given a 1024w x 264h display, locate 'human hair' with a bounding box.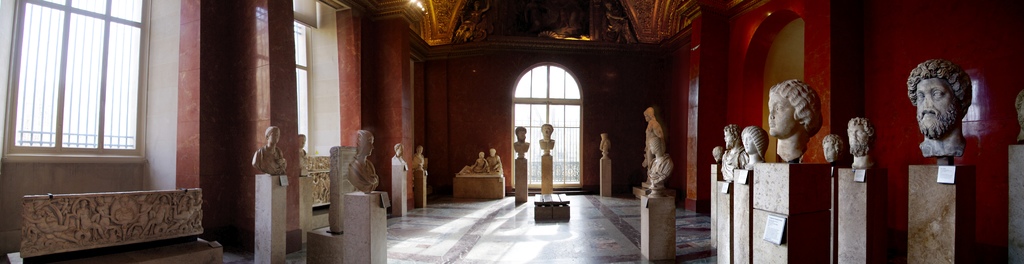
Located: locate(907, 58, 973, 111).
